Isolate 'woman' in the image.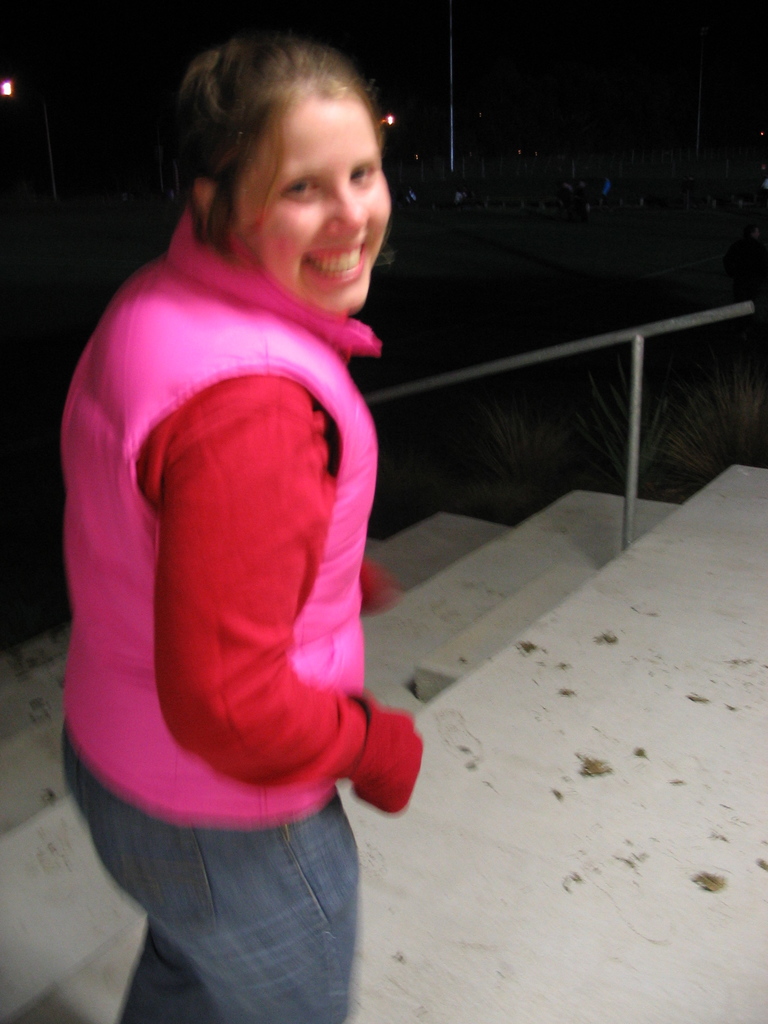
Isolated region: 40:8:460:956.
